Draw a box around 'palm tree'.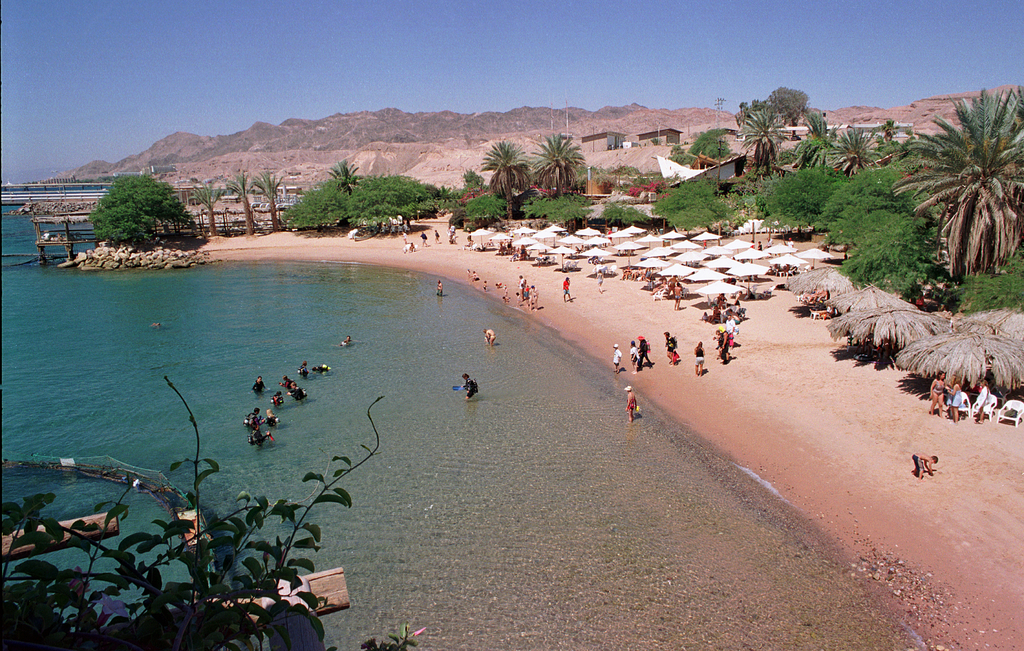
locate(737, 104, 775, 173).
